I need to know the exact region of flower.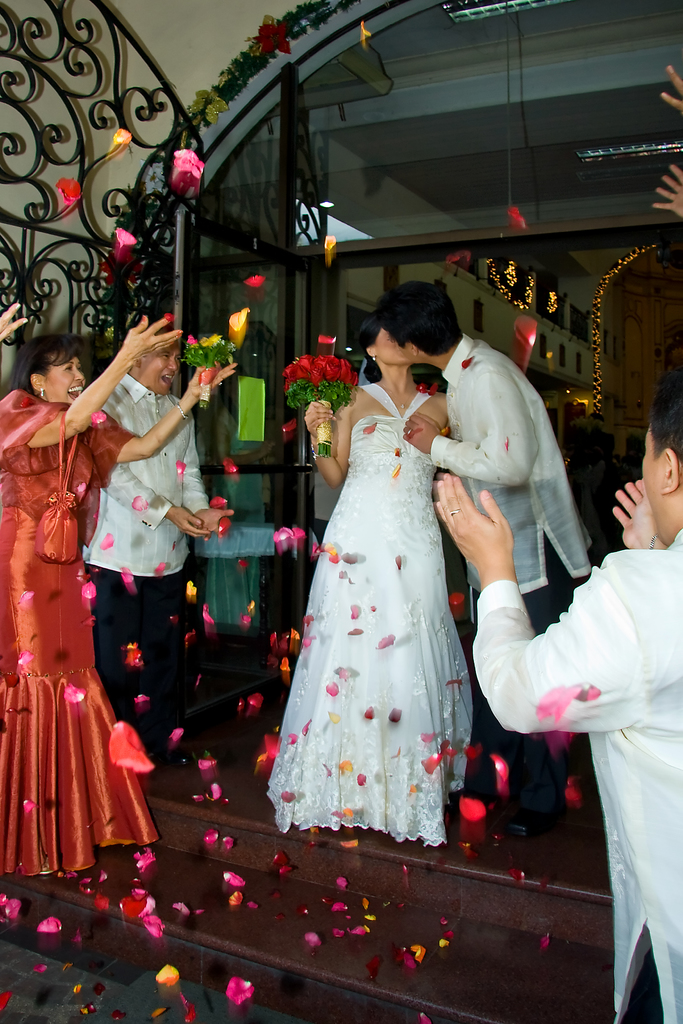
Region: x1=150, y1=1002, x2=168, y2=1023.
